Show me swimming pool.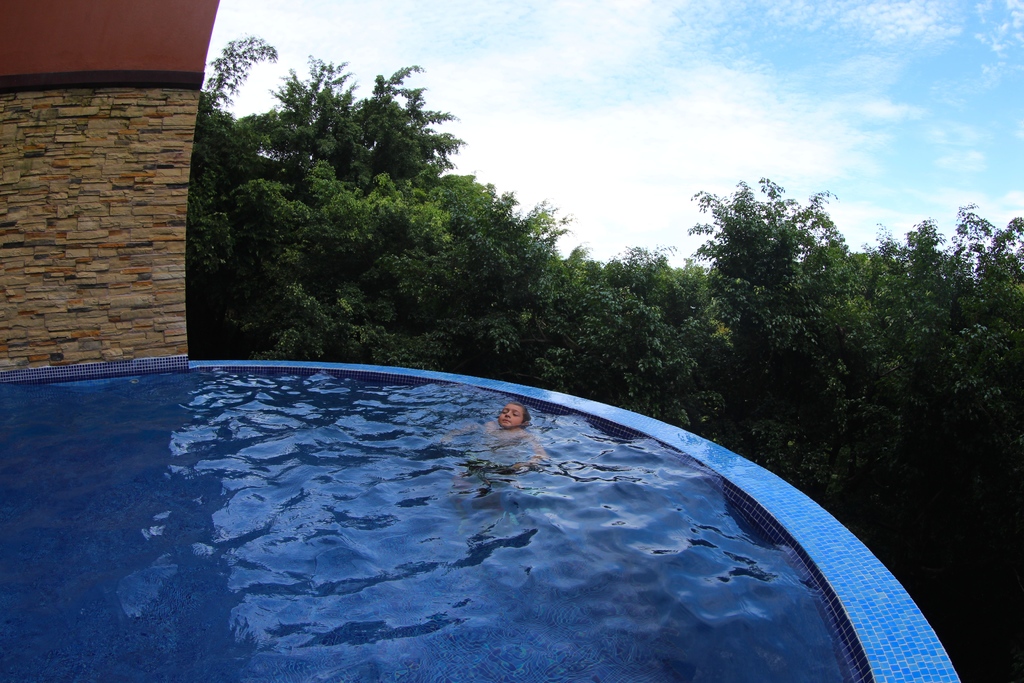
swimming pool is here: {"x1": 0, "y1": 335, "x2": 959, "y2": 658}.
